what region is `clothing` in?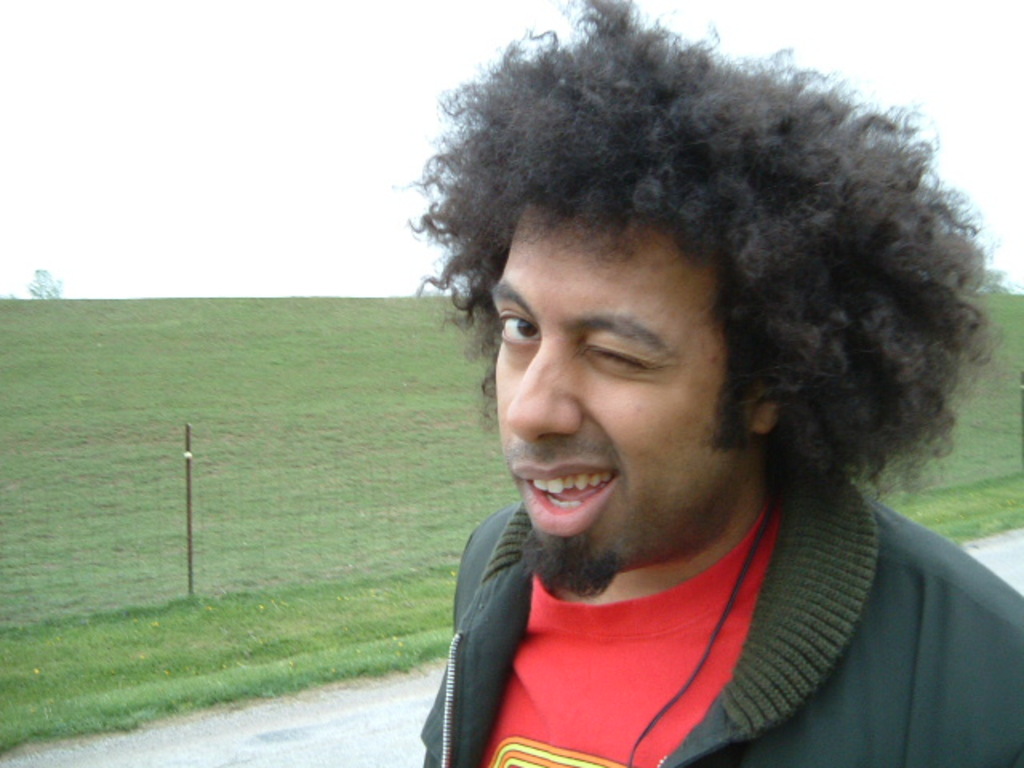
rect(418, 458, 1022, 766).
